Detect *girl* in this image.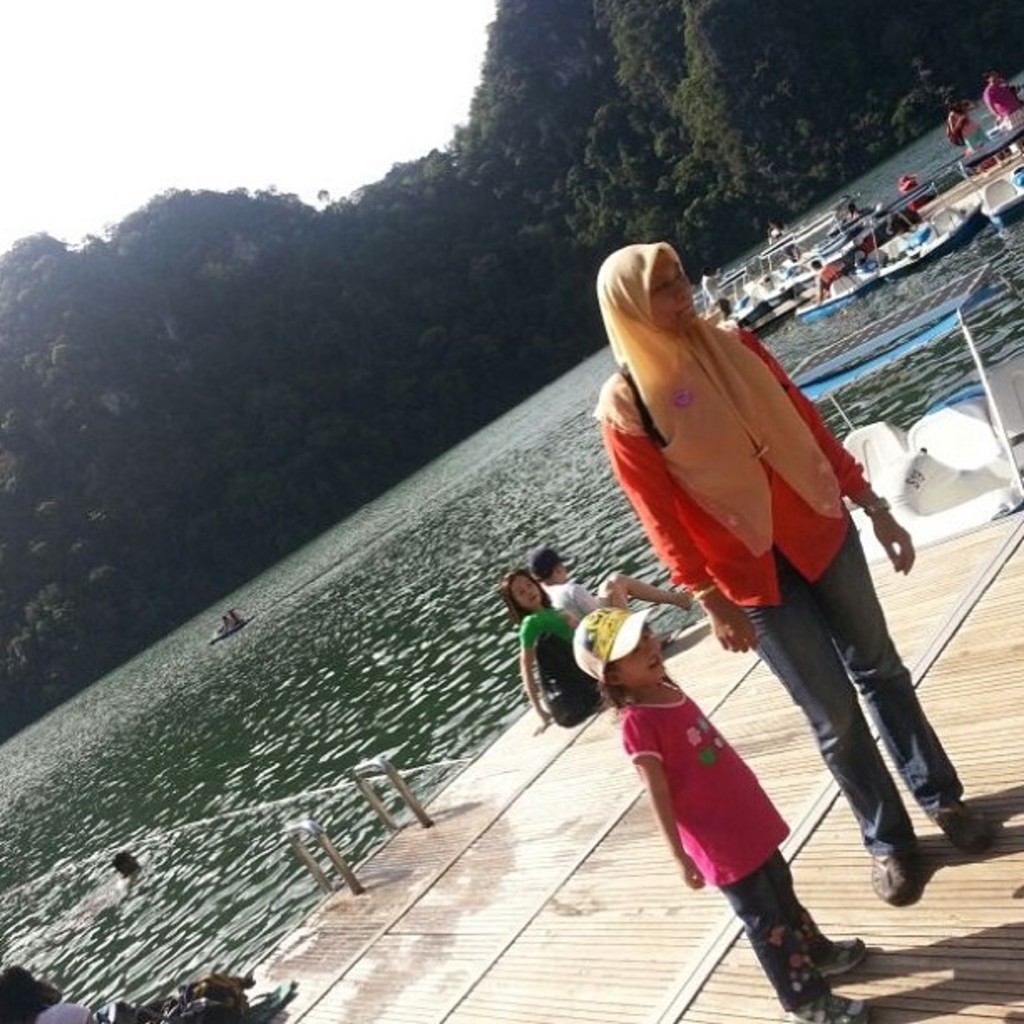
Detection: <box>499,567,594,733</box>.
